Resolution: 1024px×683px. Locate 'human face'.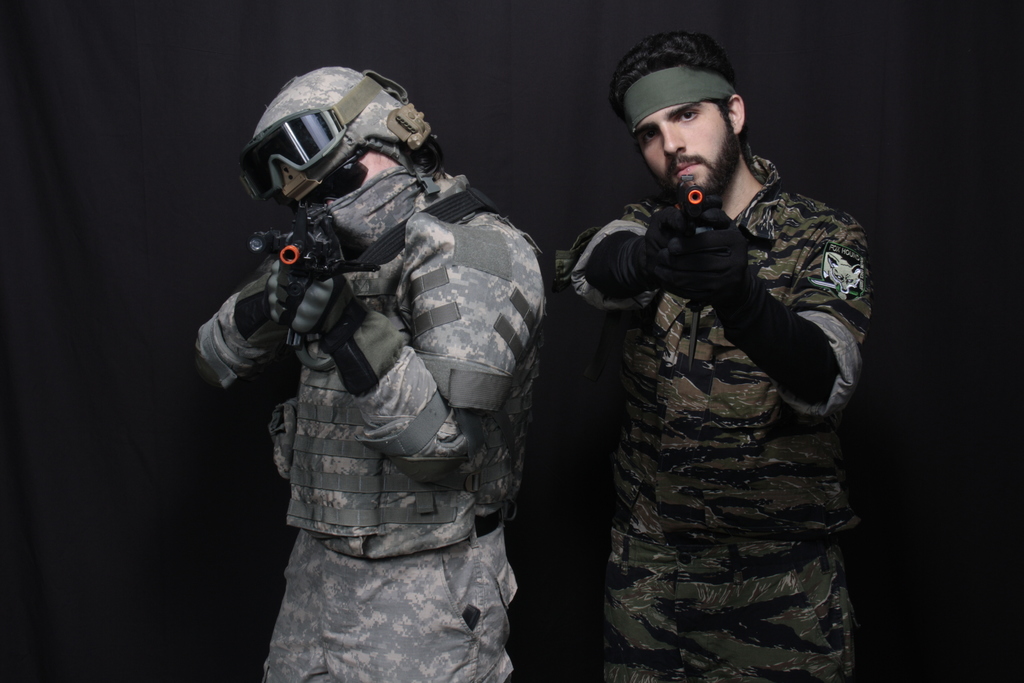
BBox(330, 147, 397, 203).
